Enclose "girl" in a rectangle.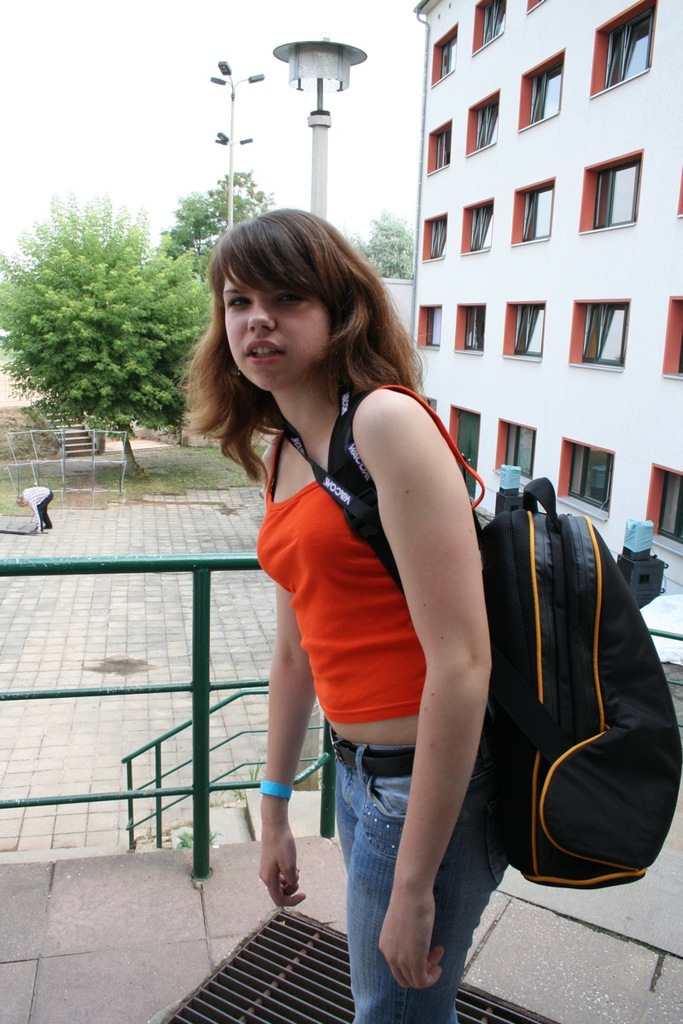
180 207 516 1023.
